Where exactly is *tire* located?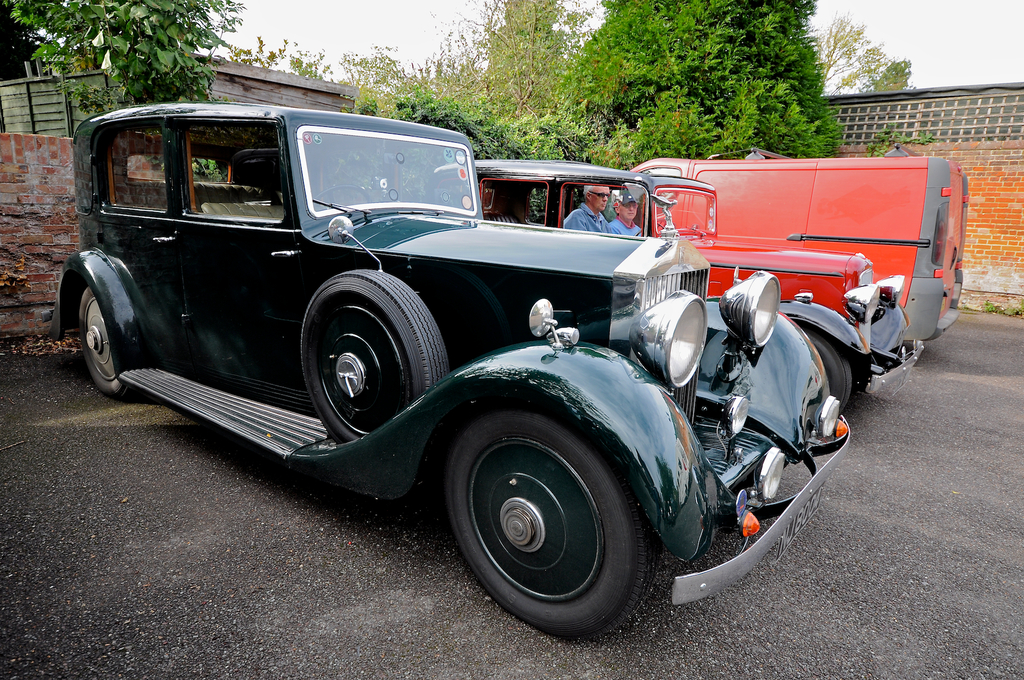
Its bounding box is x1=801 y1=331 x2=854 y2=413.
